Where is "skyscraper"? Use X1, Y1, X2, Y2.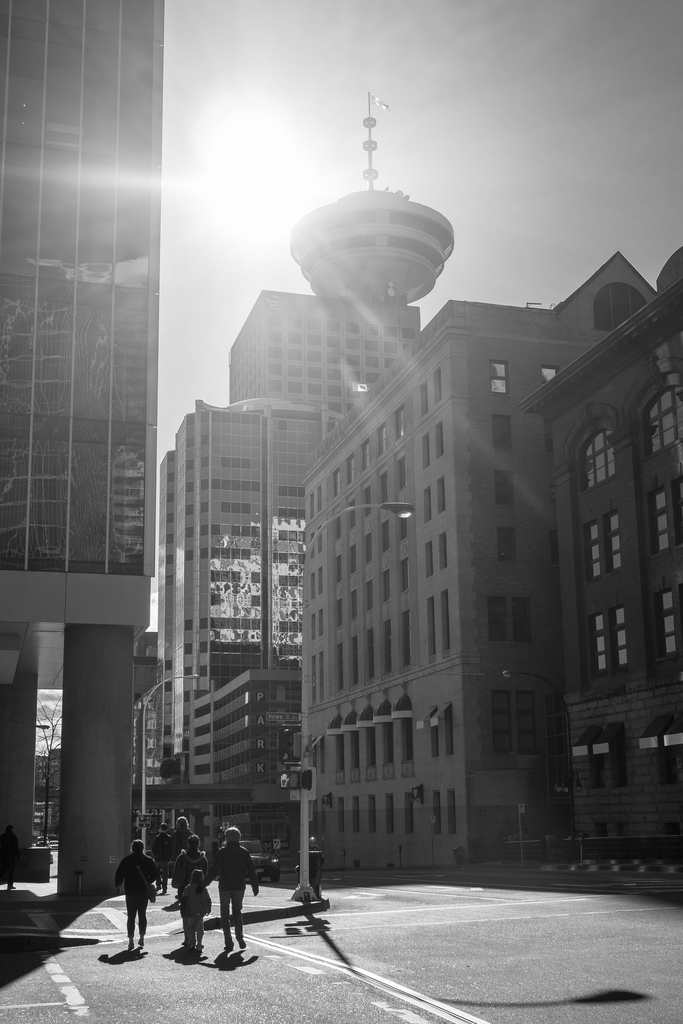
0, 0, 154, 911.
